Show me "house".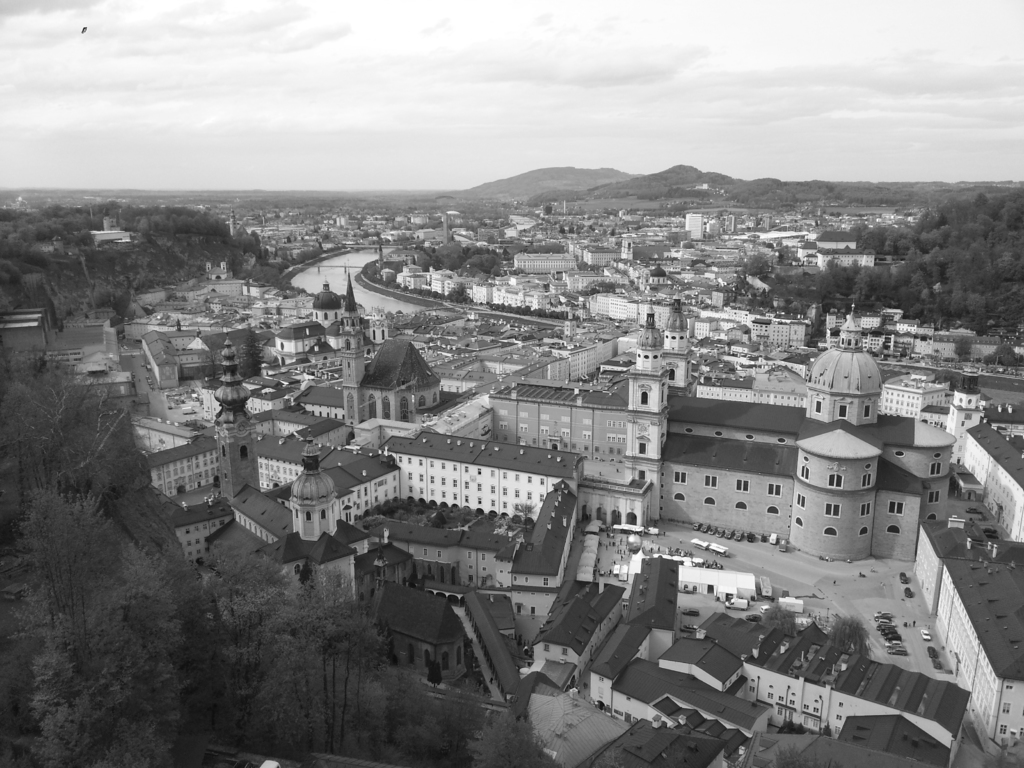
"house" is here: left=0, top=300, right=64, bottom=359.
